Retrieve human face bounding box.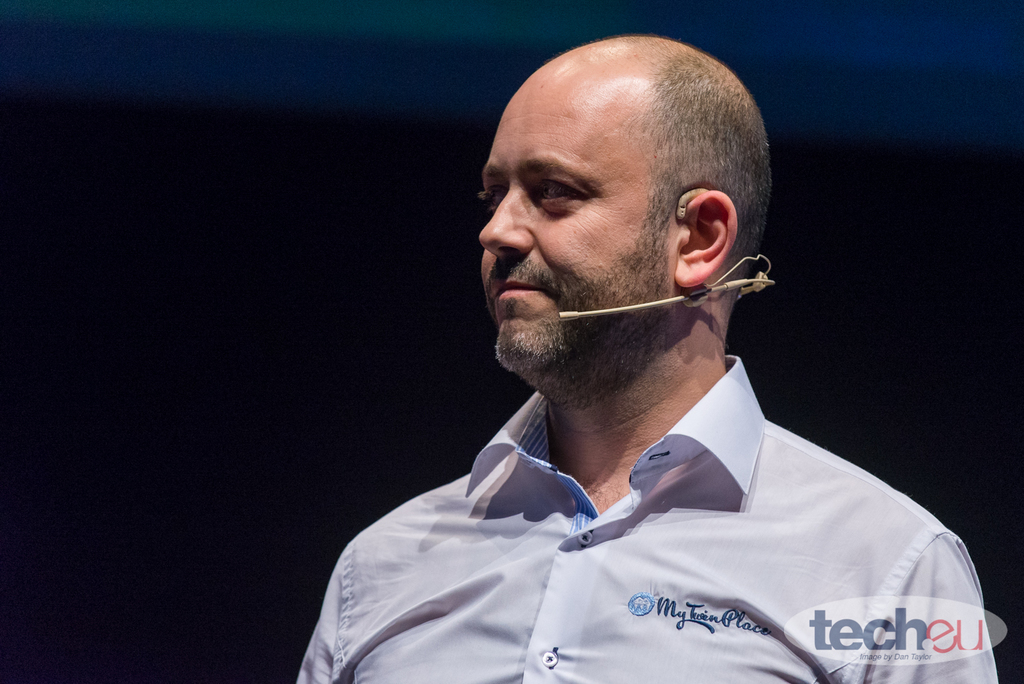
Bounding box: crop(479, 53, 677, 386).
